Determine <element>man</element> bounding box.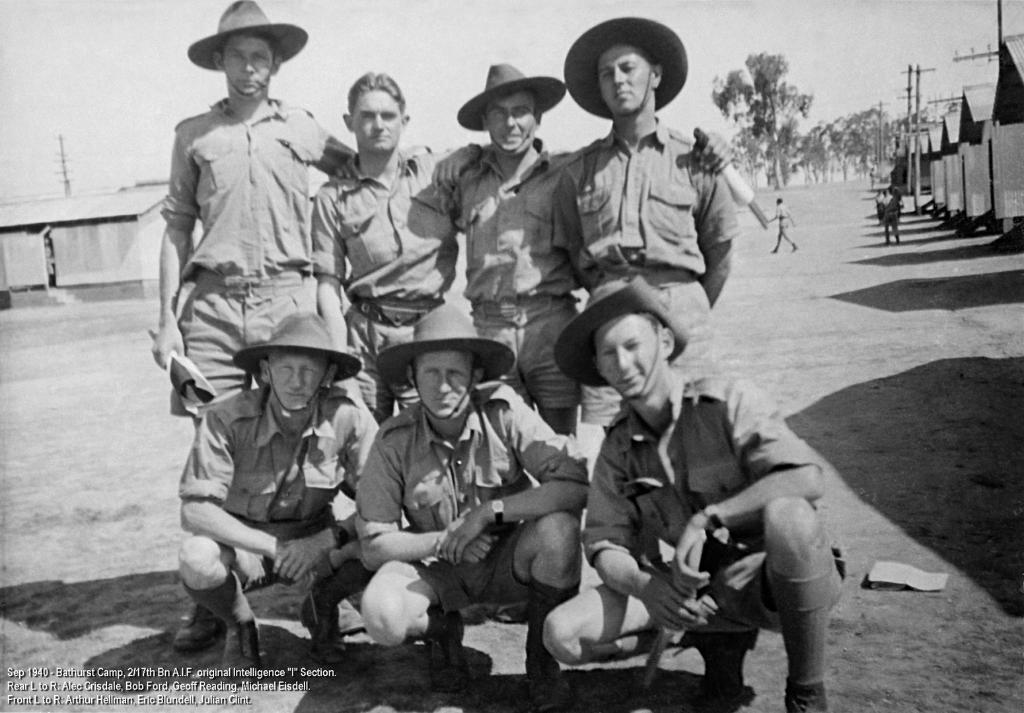
Determined: x1=175, y1=310, x2=379, y2=680.
